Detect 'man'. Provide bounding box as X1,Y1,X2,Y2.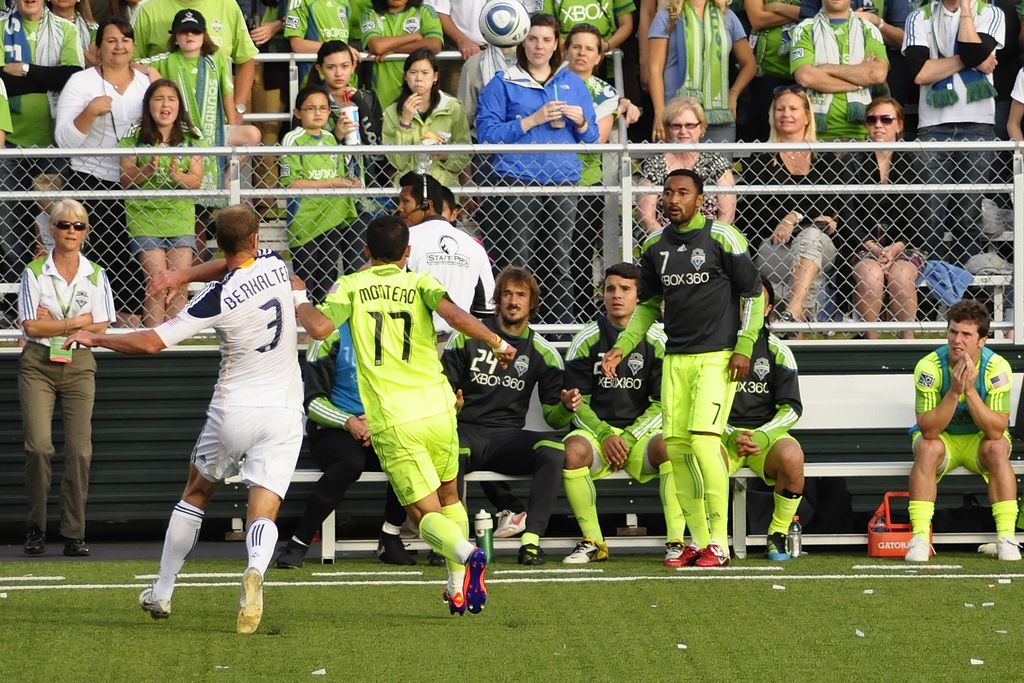
0,0,82,158.
